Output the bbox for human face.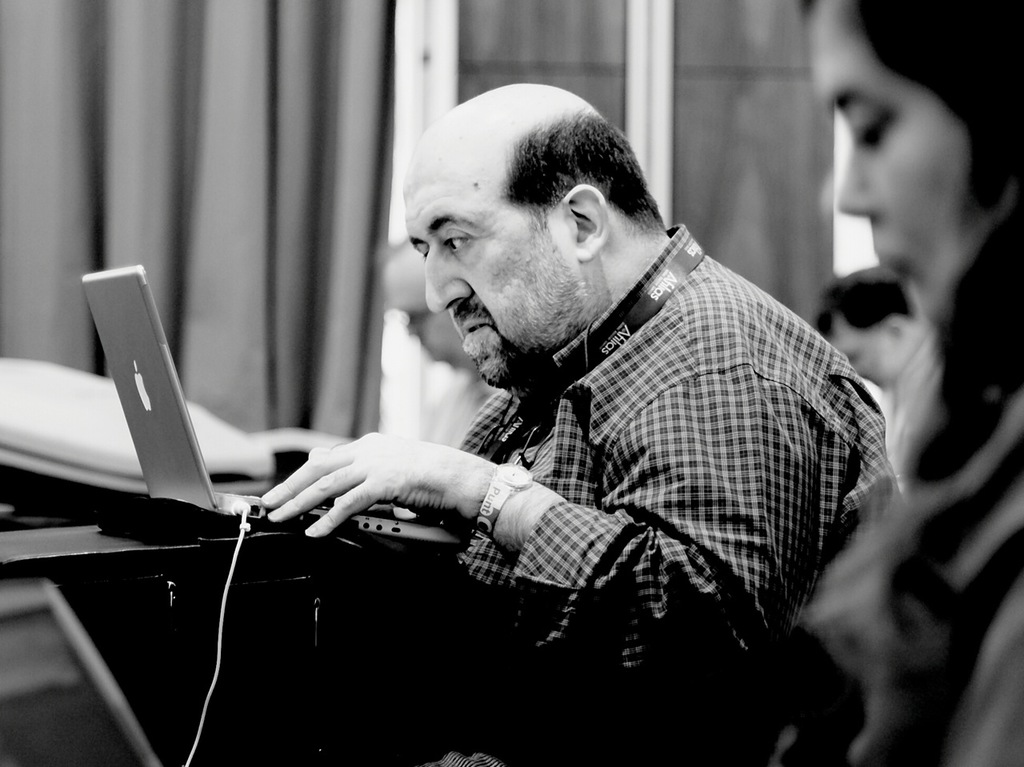
crop(803, 0, 994, 328).
